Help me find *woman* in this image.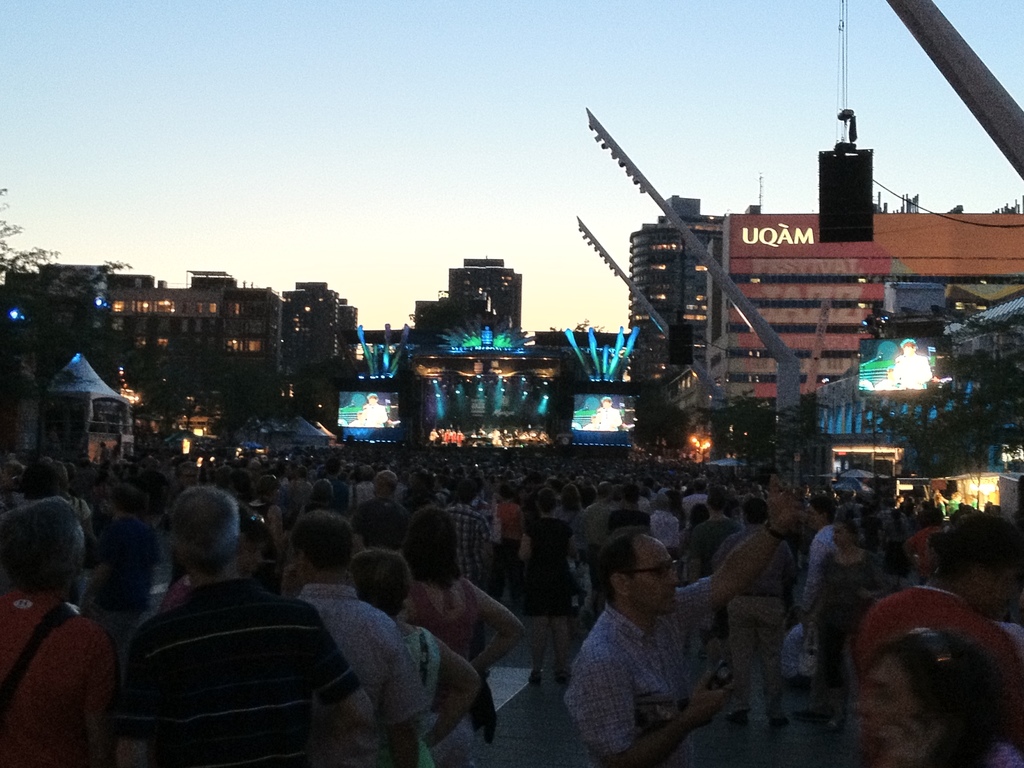
Found it: [x1=387, y1=499, x2=527, y2=696].
